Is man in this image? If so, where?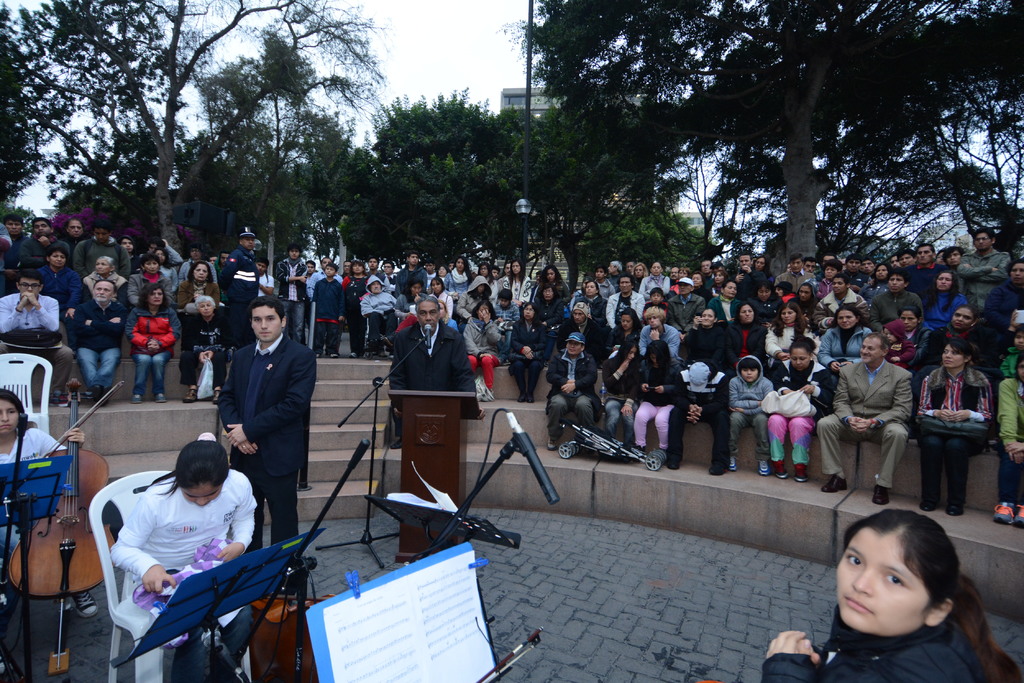
Yes, at 819 333 915 510.
